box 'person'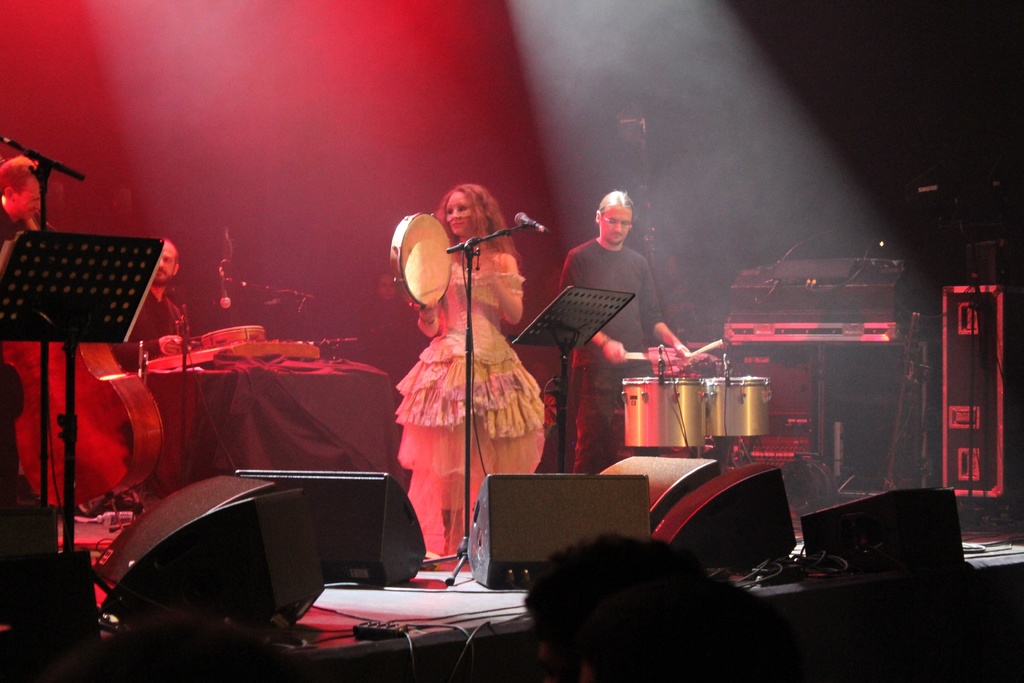
left=0, top=150, right=123, bottom=503
